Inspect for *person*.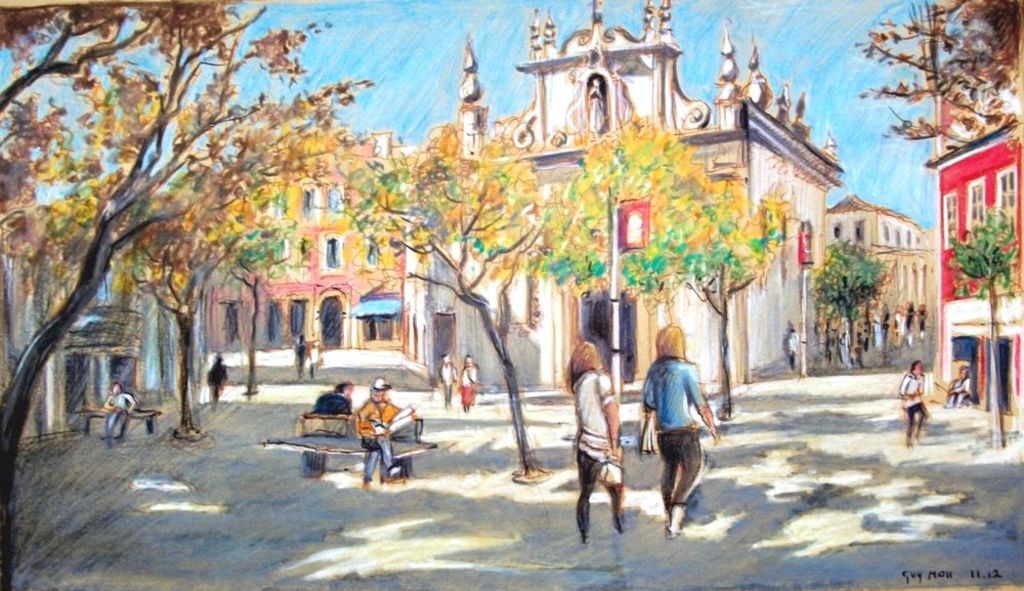
Inspection: rect(311, 381, 346, 415).
